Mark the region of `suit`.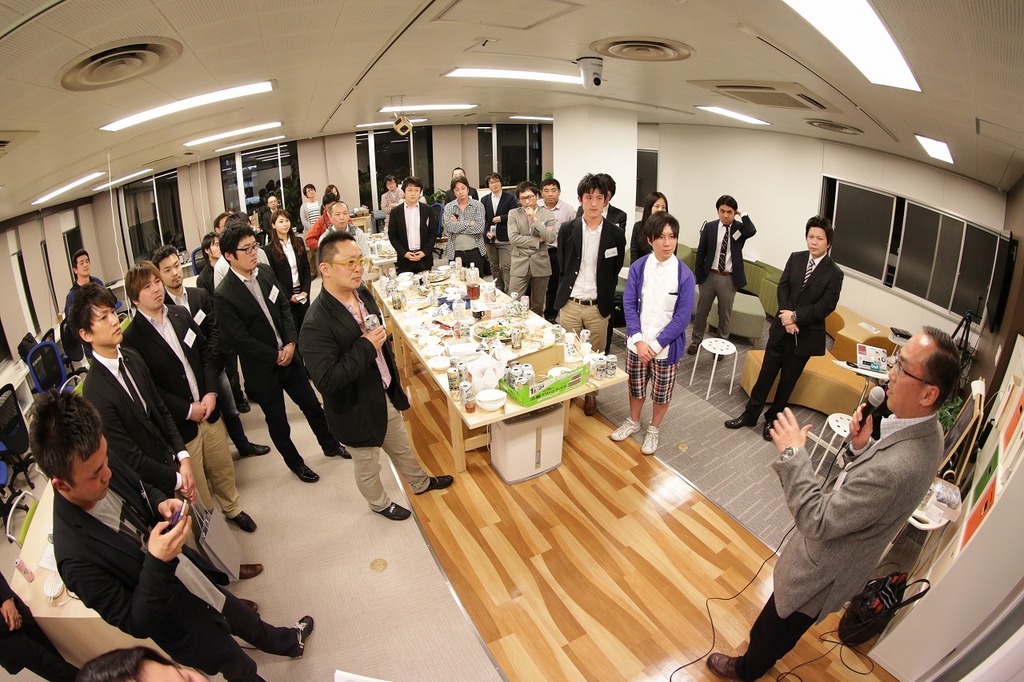
Region: box(389, 198, 438, 274).
